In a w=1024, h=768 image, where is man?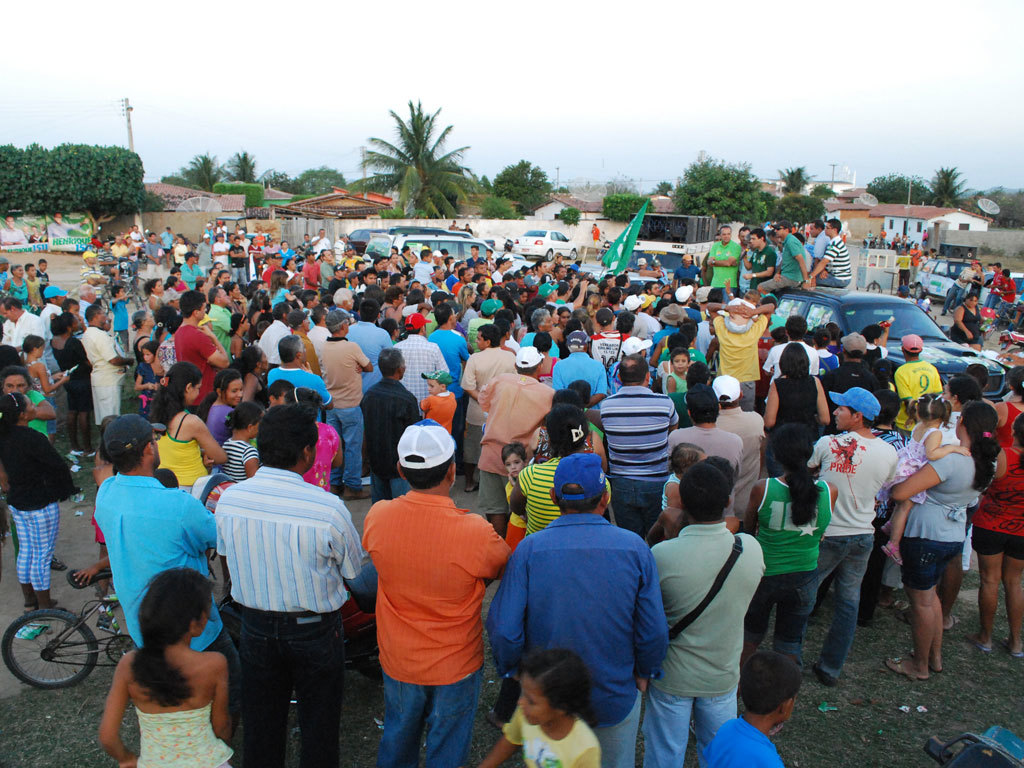
621:290:653:340.
